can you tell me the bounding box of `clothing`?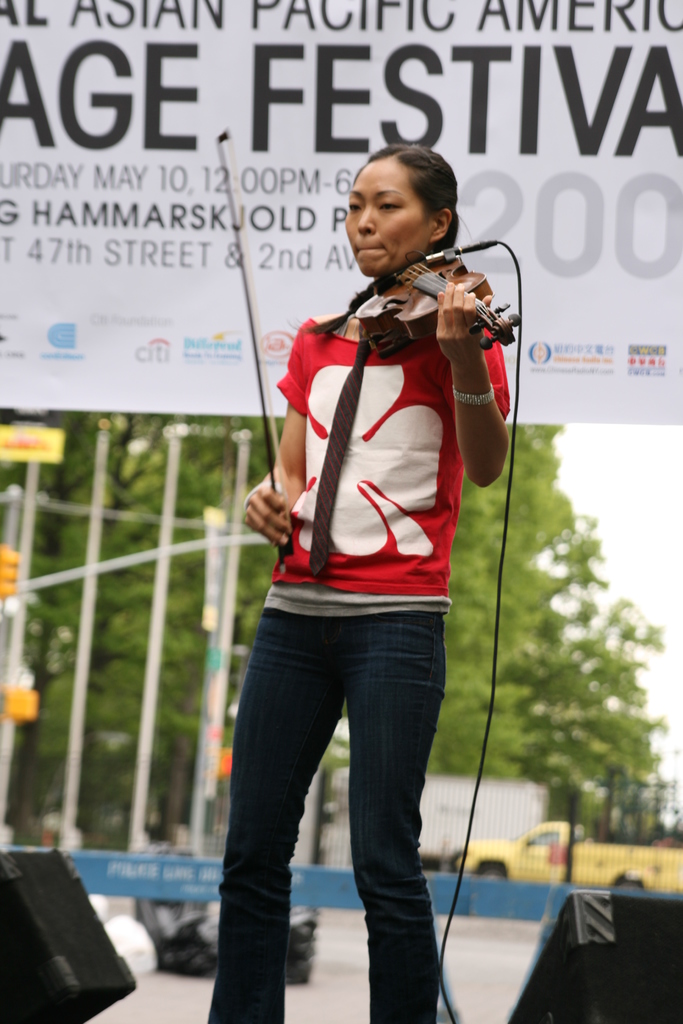
(left=206, top=313, right=509, bottom=1023).
